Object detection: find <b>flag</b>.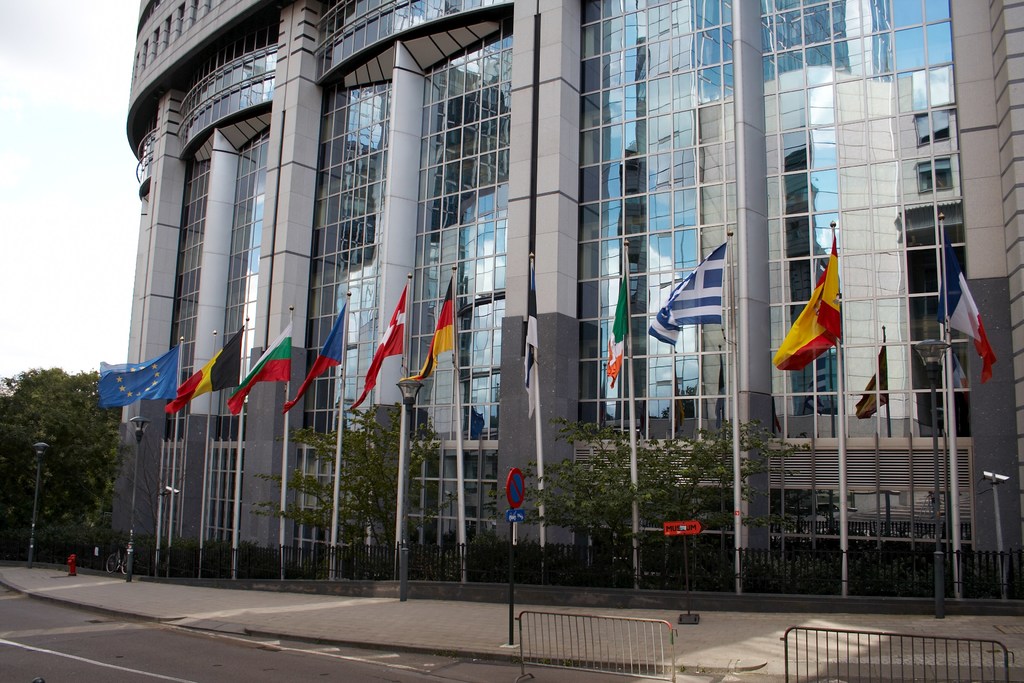
{"x1": 525, "y1": 263, "x2": 538, "y2": 431}.
